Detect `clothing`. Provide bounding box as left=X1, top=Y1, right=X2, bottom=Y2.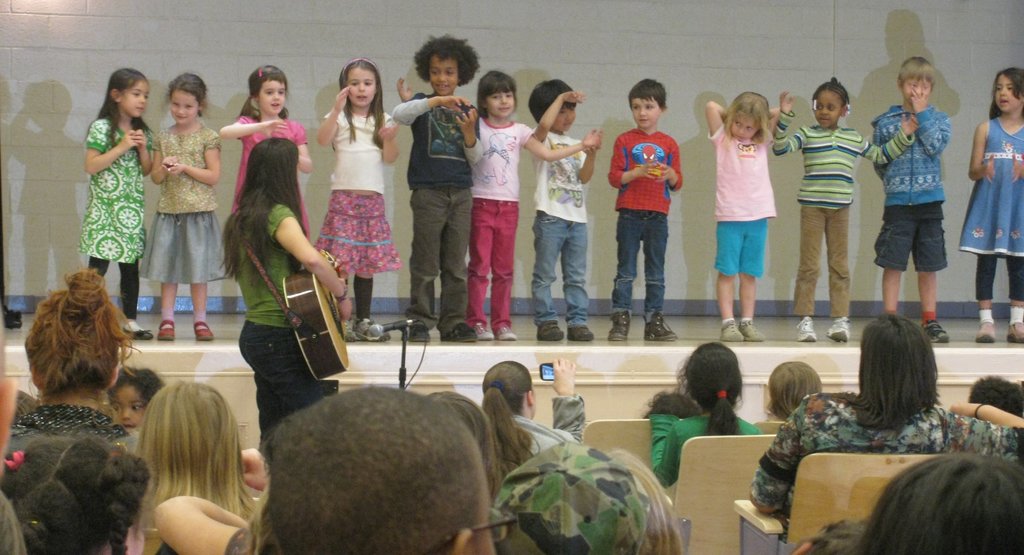
left=509, top=397, right=589, bottom=456.
